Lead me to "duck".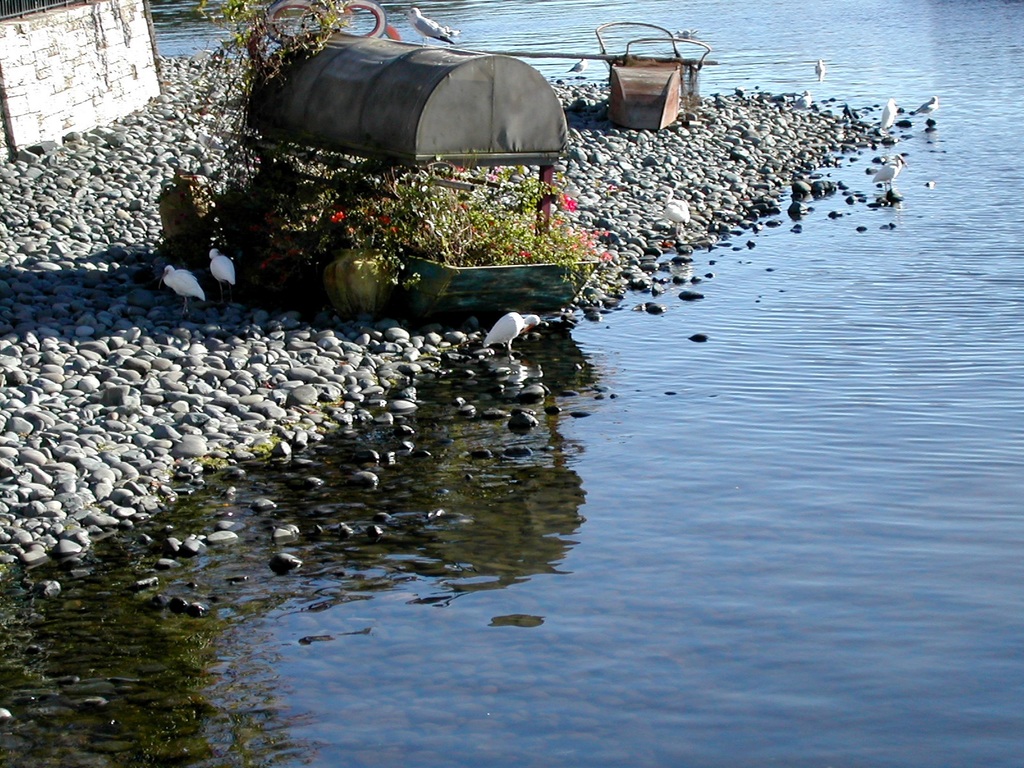
Lead to box=[652, 188, 690, 243].
